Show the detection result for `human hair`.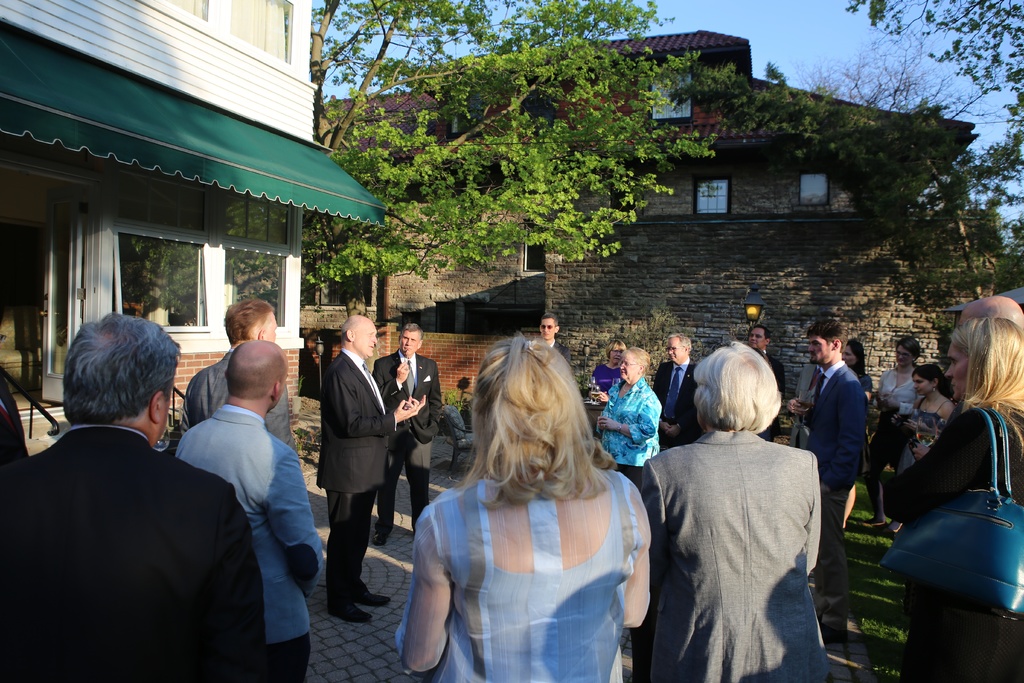
(746,324,771,347).
